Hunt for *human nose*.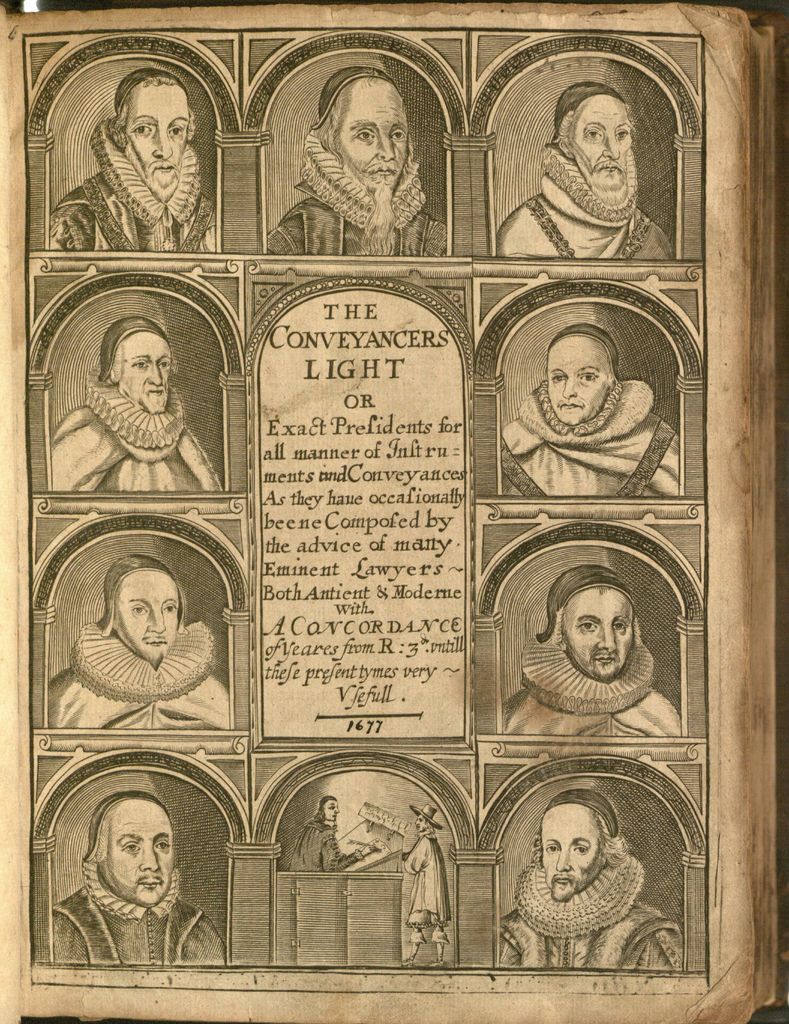
Hunted down at (left=600, top=628, right=614, bottom=652).
